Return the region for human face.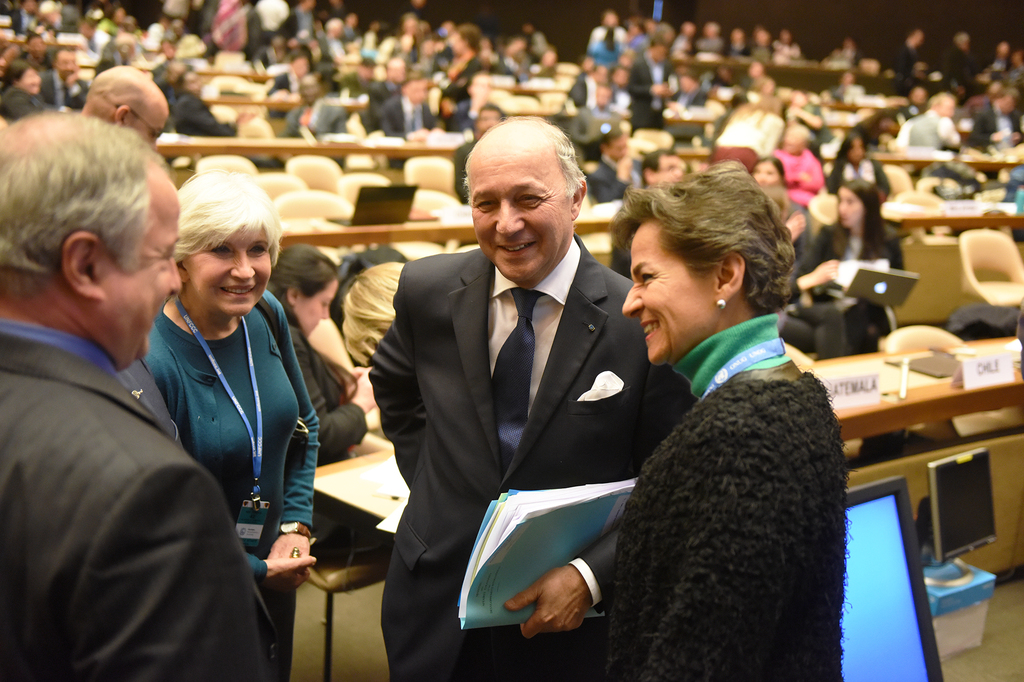
bbox(838, 184, 865, 228).
